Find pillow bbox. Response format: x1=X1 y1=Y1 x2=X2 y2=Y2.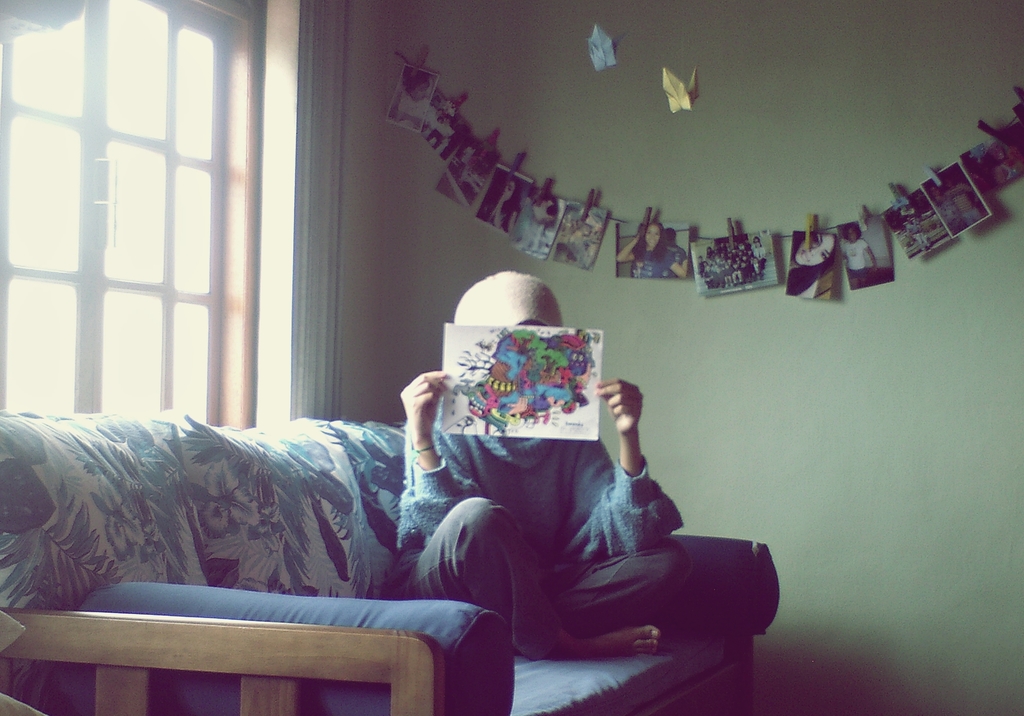
x1=180 y1=406 x2=400 y2=611.
